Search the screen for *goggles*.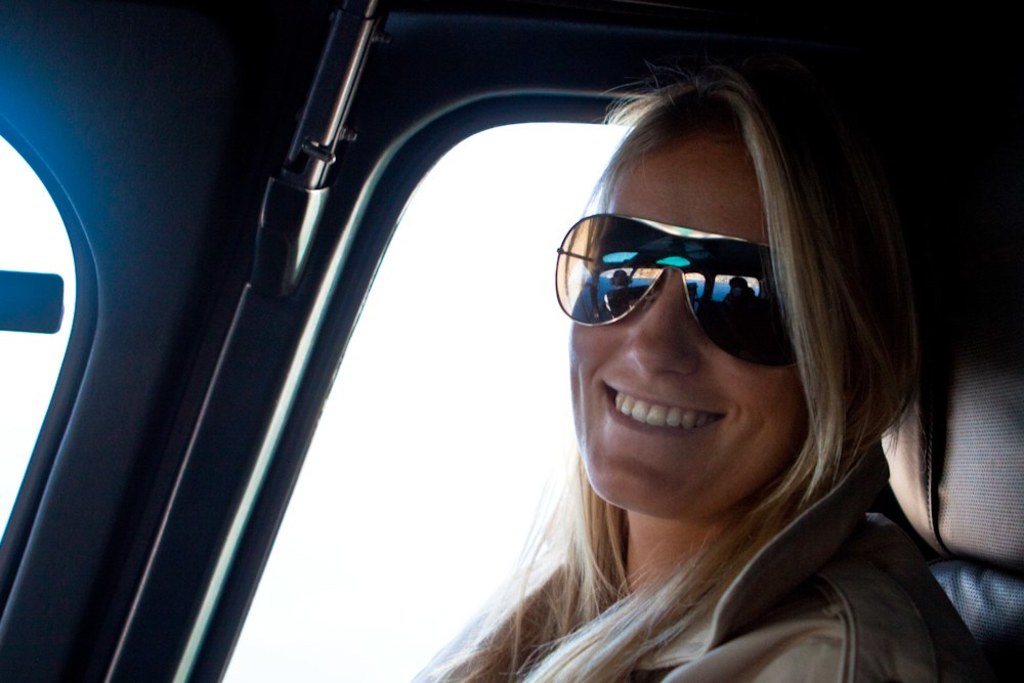
Found at detection(561, 205, 804, 349).
